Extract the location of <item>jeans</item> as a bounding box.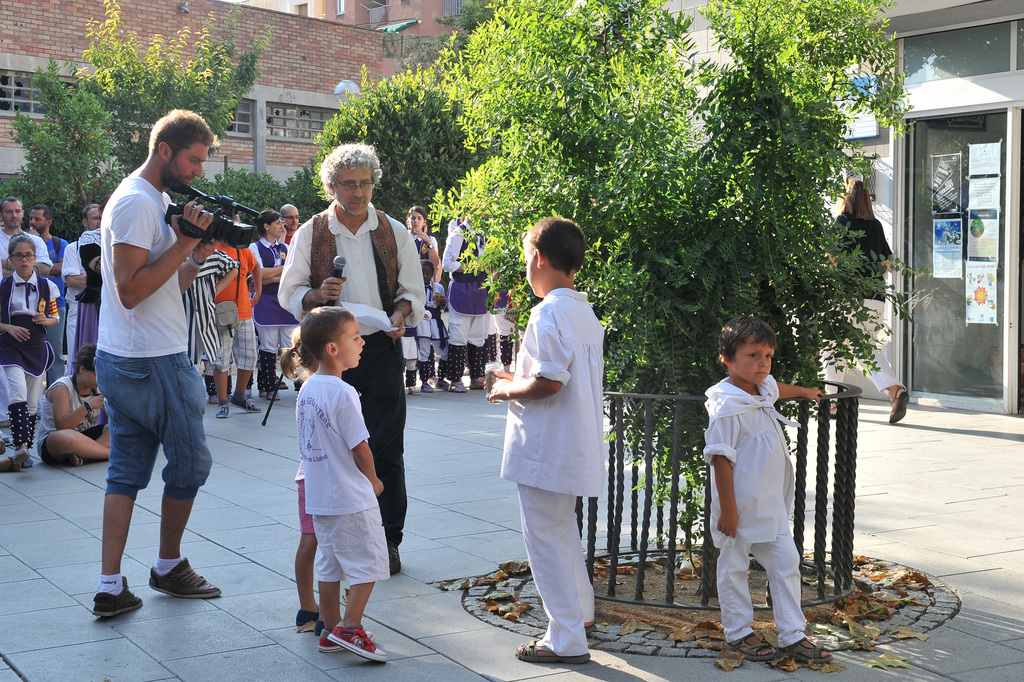
box(216, 320, 262, 385).
